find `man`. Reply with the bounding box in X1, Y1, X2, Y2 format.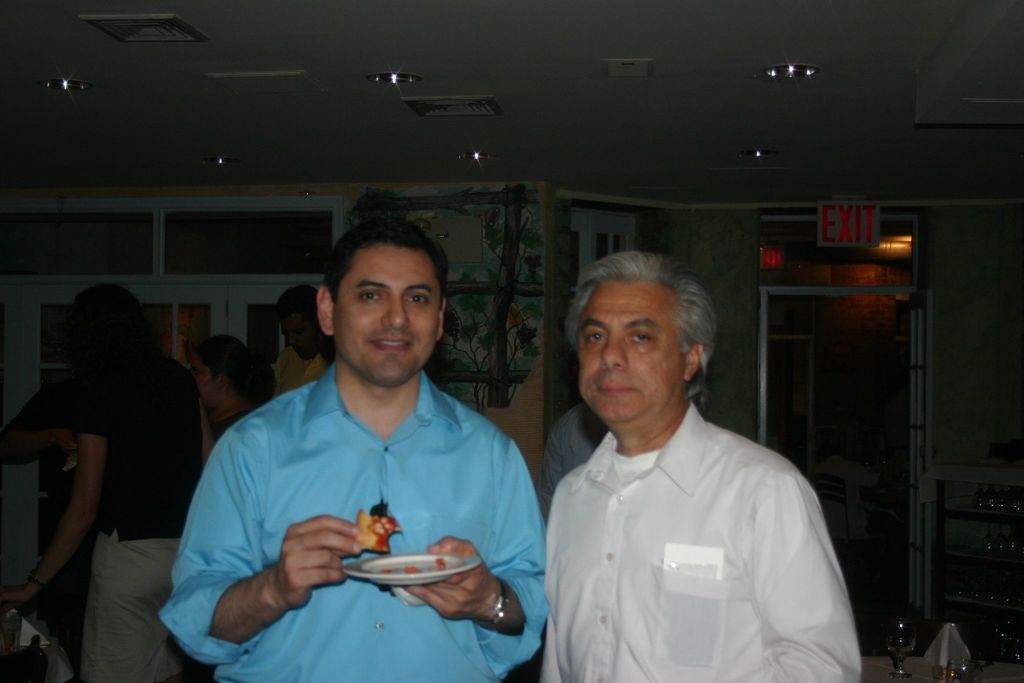
161, 210, 547, 682.
